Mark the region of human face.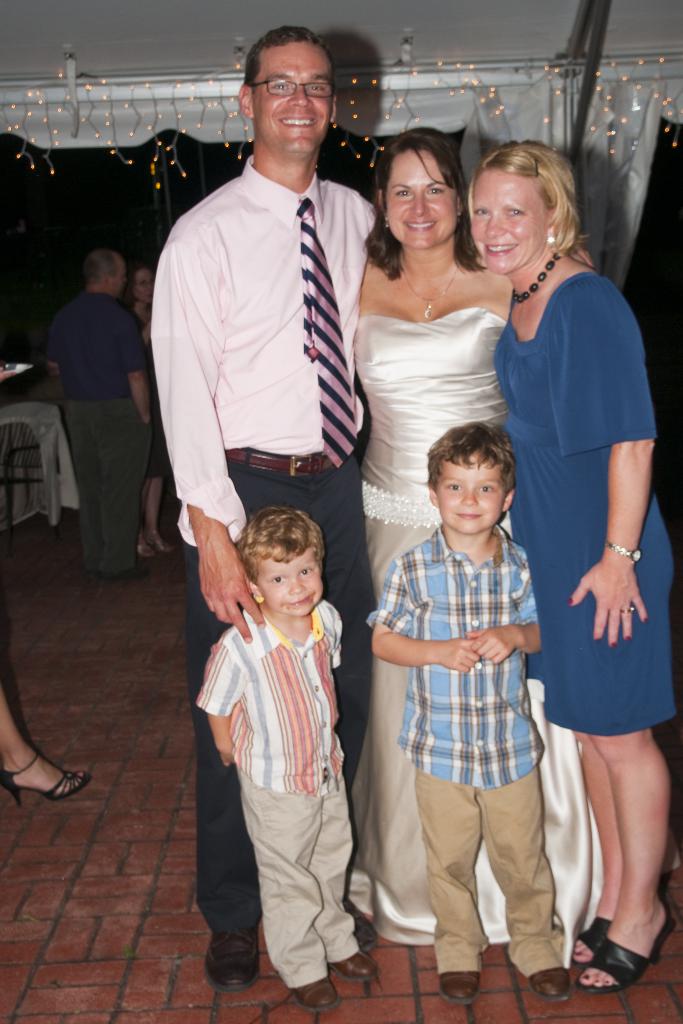
Region: <bbox>468, 171, 547, 269</bbox>.
